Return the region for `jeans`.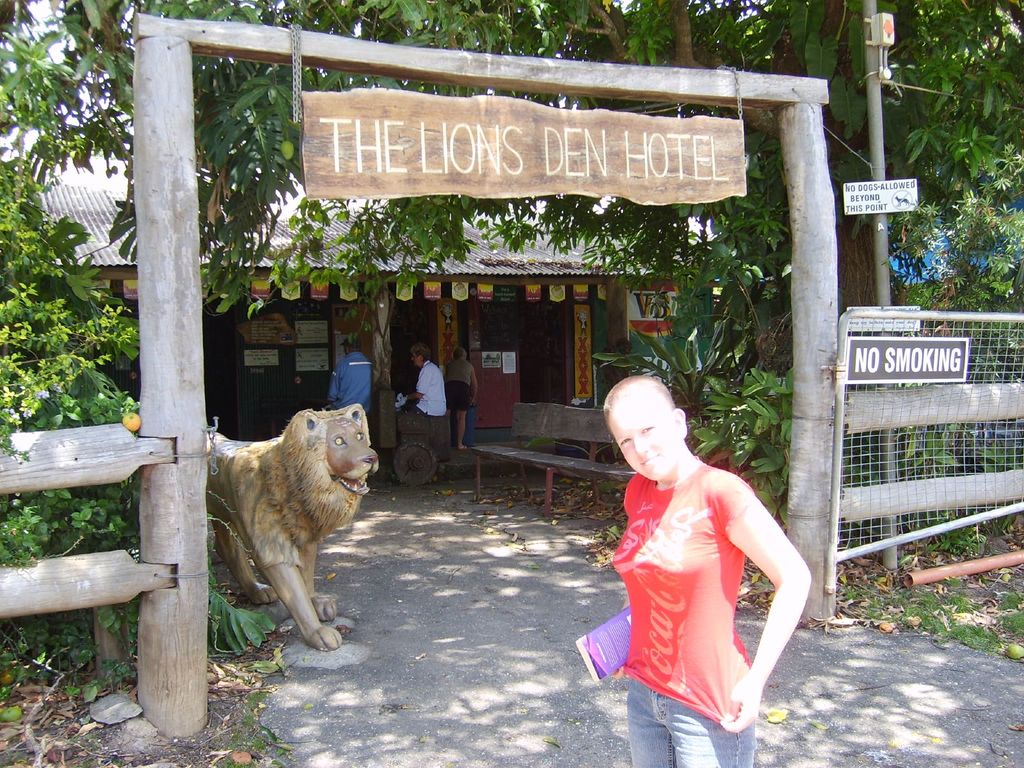
x1=465, y1=405, x2=476, y2=442.
